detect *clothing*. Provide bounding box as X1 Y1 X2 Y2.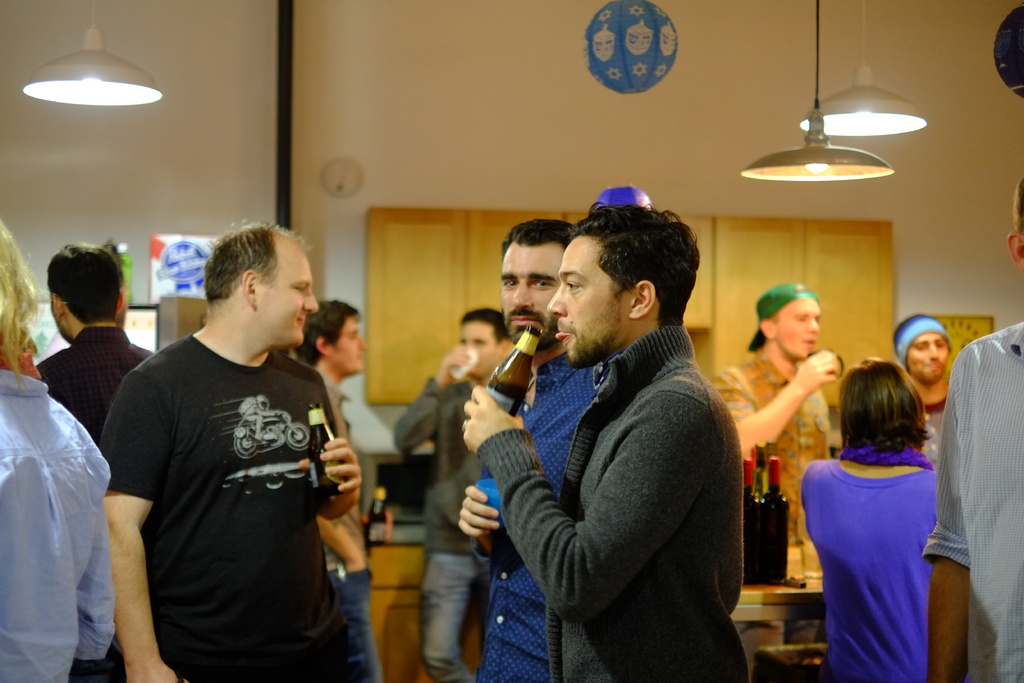
470 322 746 682.
